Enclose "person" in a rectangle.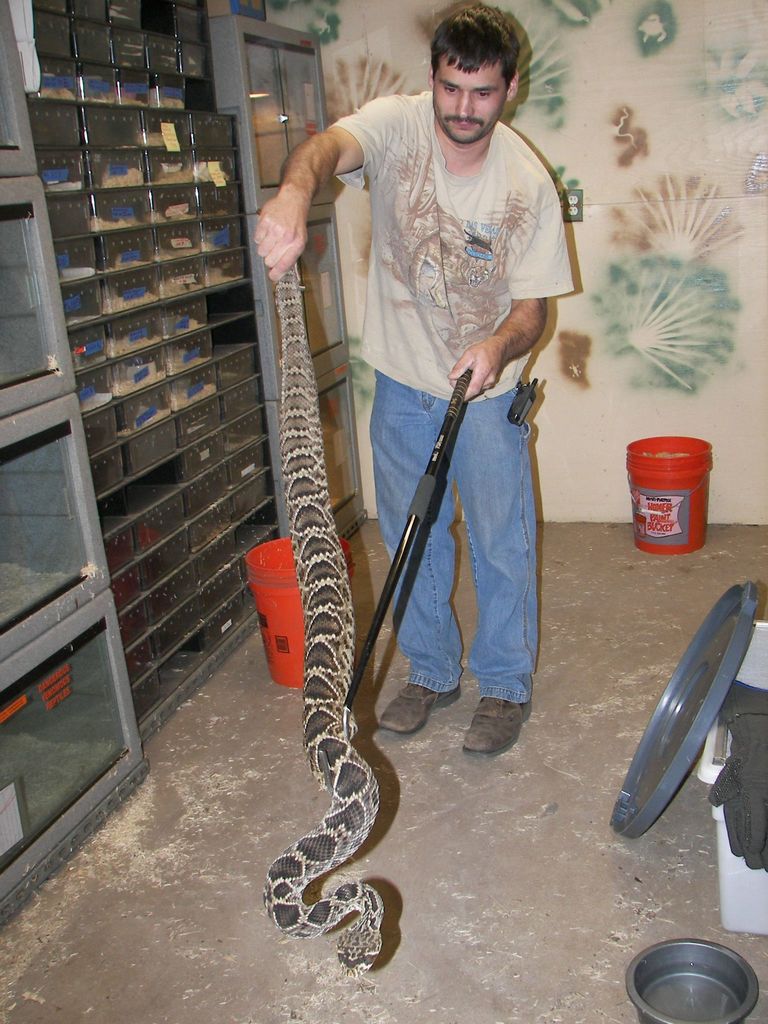
bbox=[319, 10, 575, 828].
